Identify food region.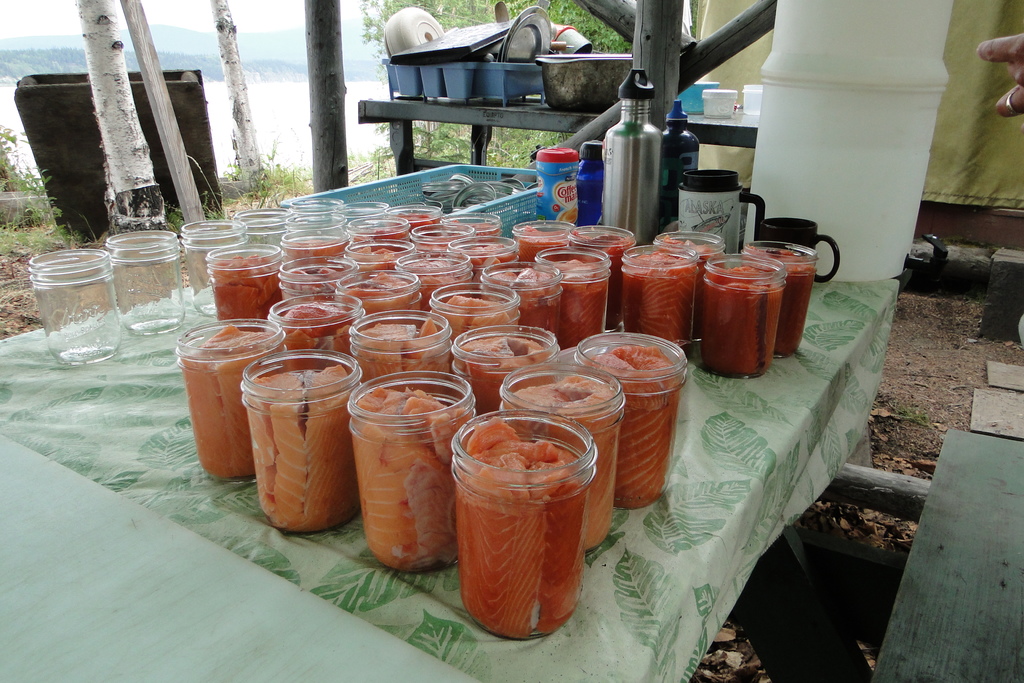
Region: bbox=[353, 315, 454, 378].
